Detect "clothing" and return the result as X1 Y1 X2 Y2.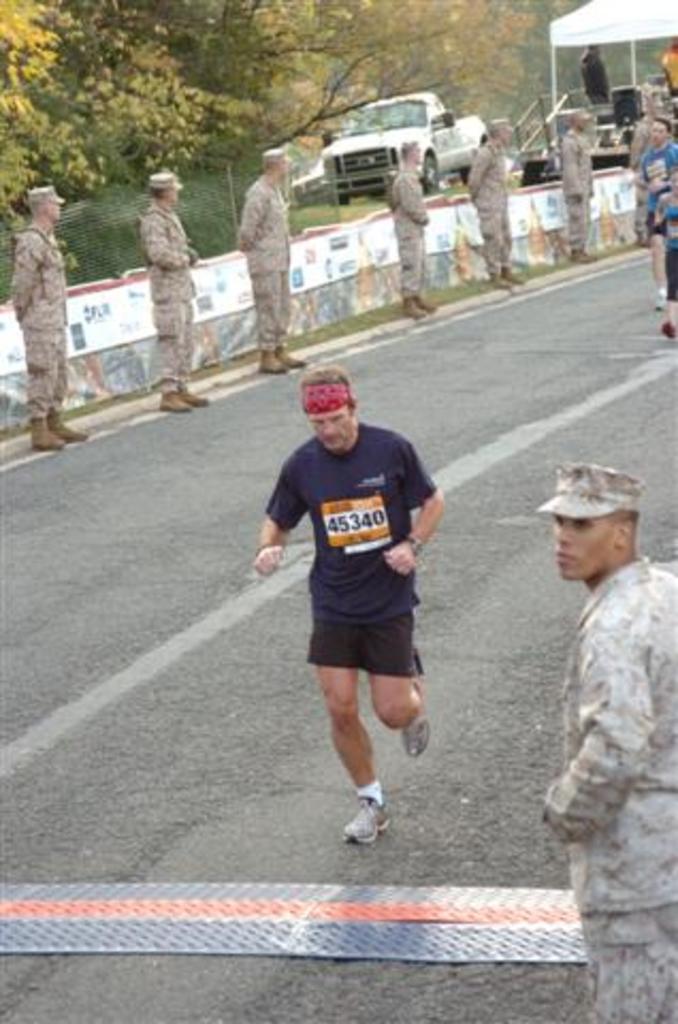
571 49 618 113.
